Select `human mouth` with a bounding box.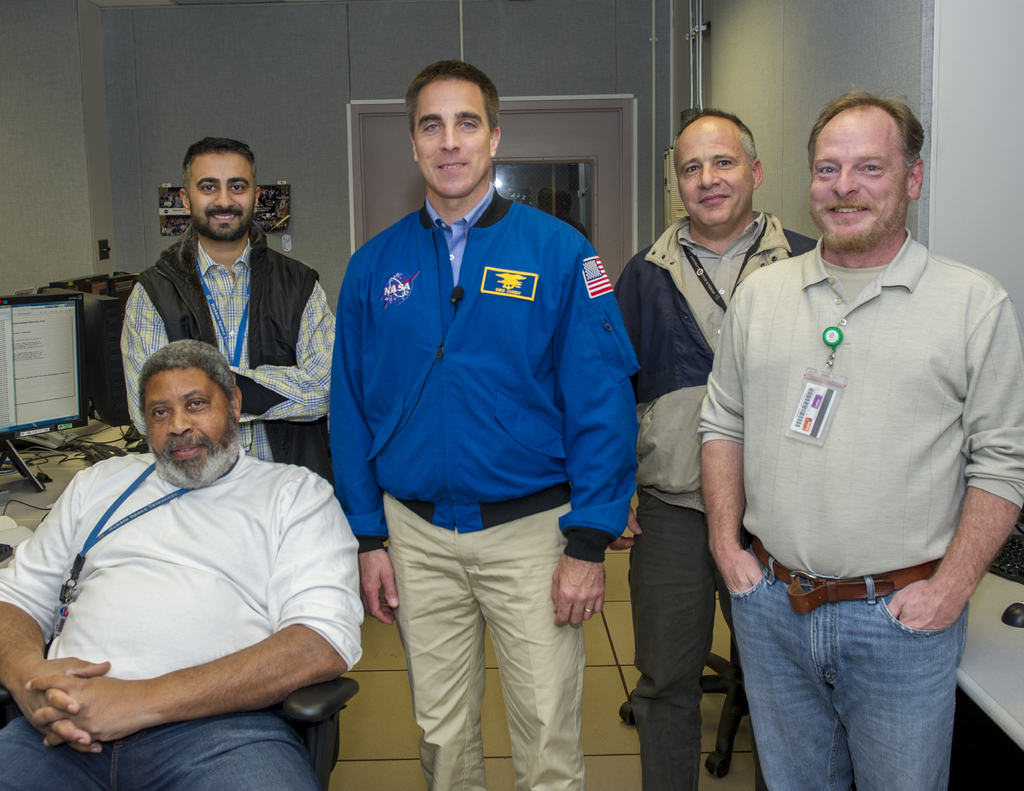
700,193,730,207.
